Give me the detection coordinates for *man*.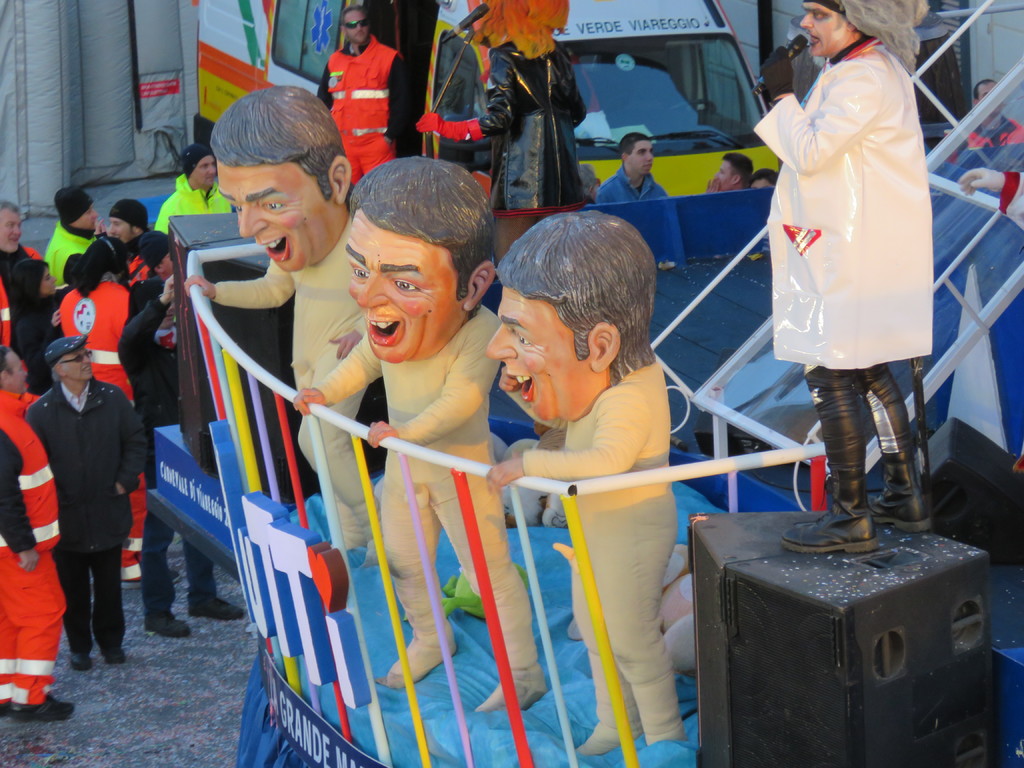
(945,77,1023,173).
